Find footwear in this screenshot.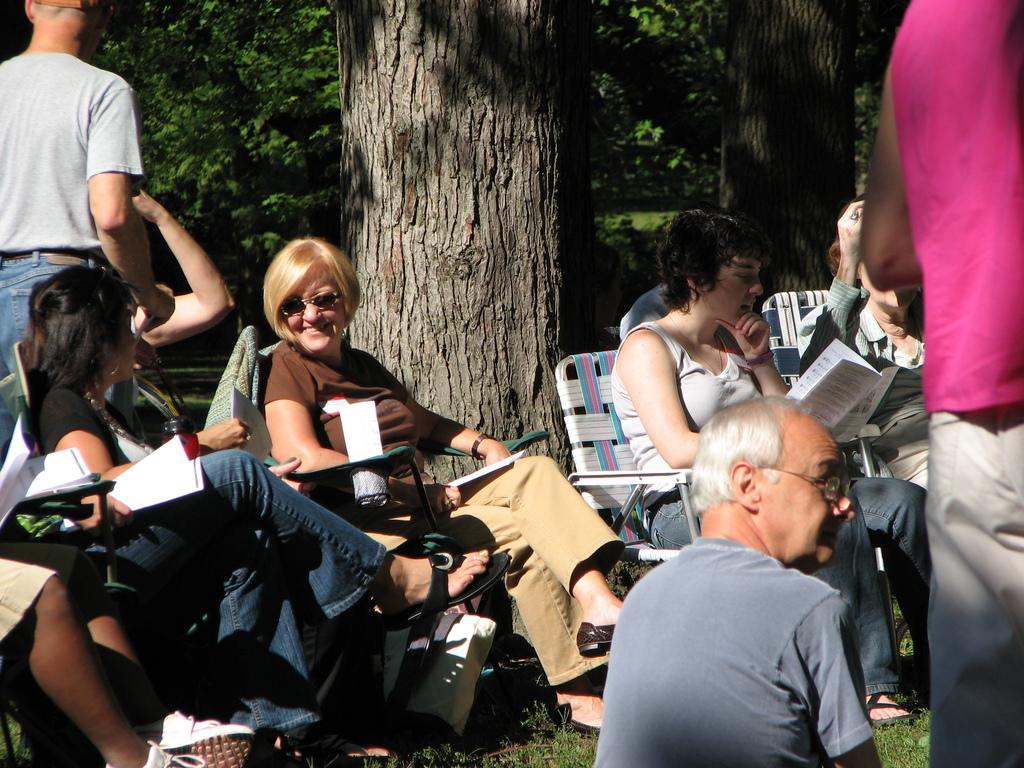
The bounding box for footwear is x1=579, y1=616, x2=620, y2=656.
